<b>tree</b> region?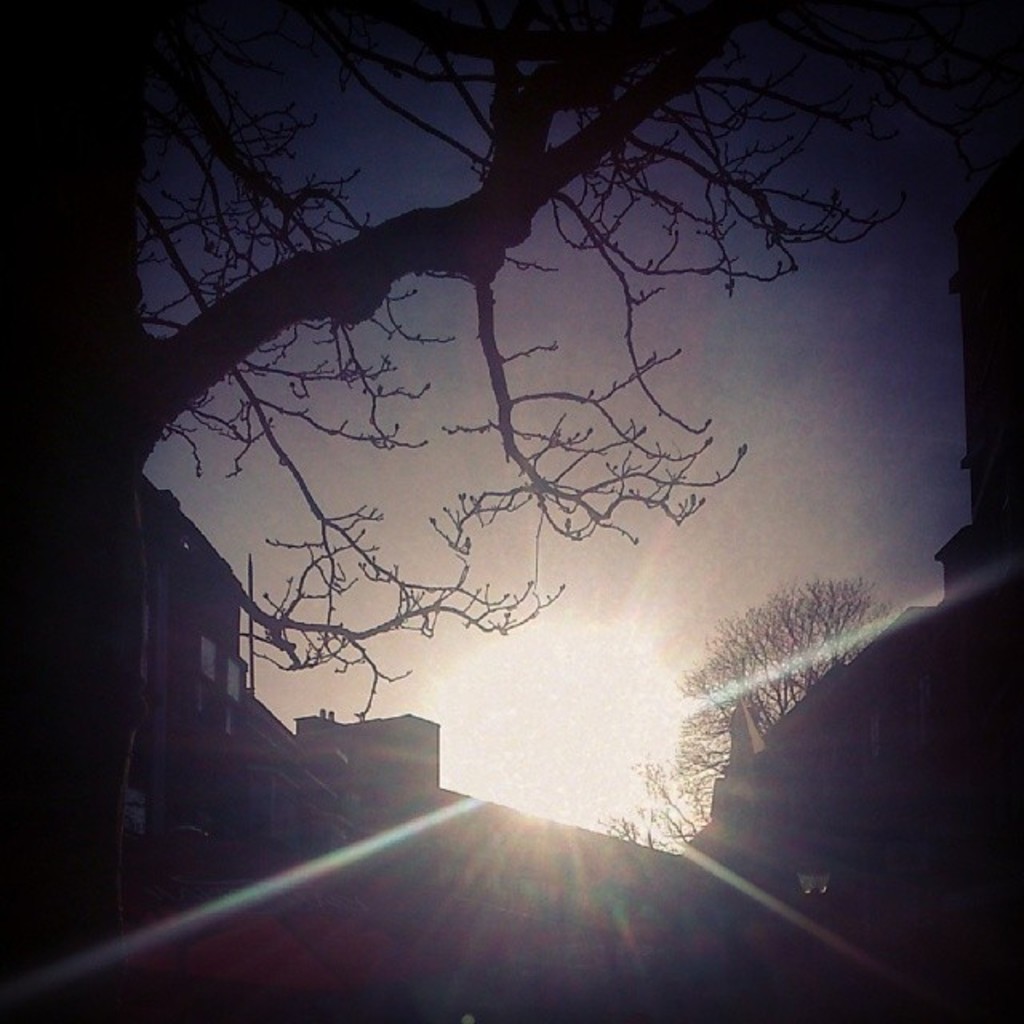
rect(691, 549, 930, 781)
